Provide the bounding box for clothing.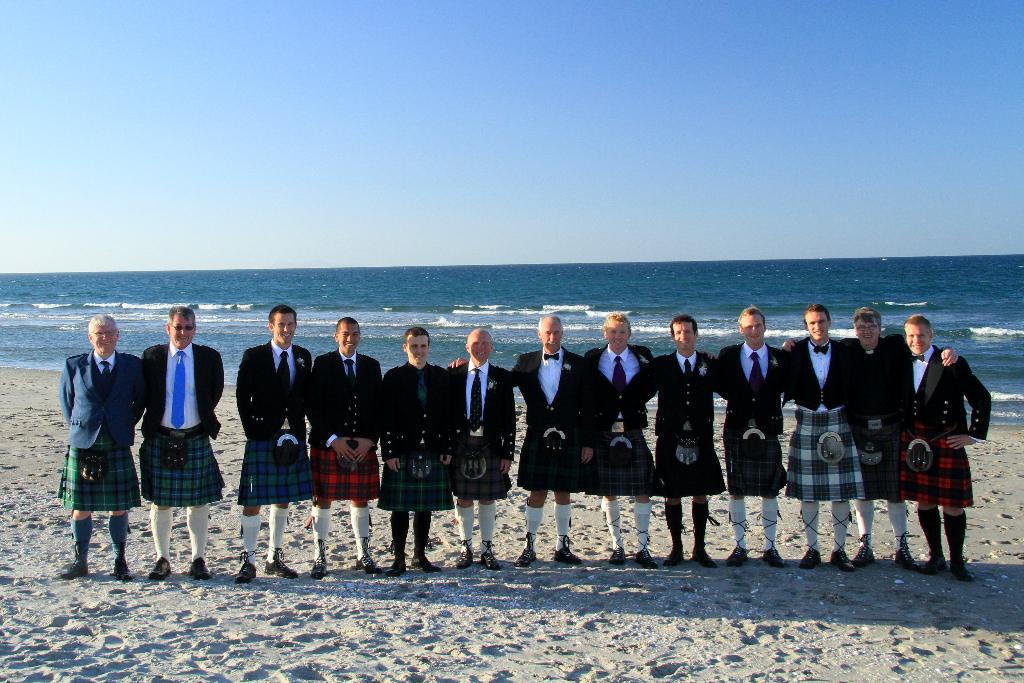
[left=716, top=342, right=794, bottom=547].
